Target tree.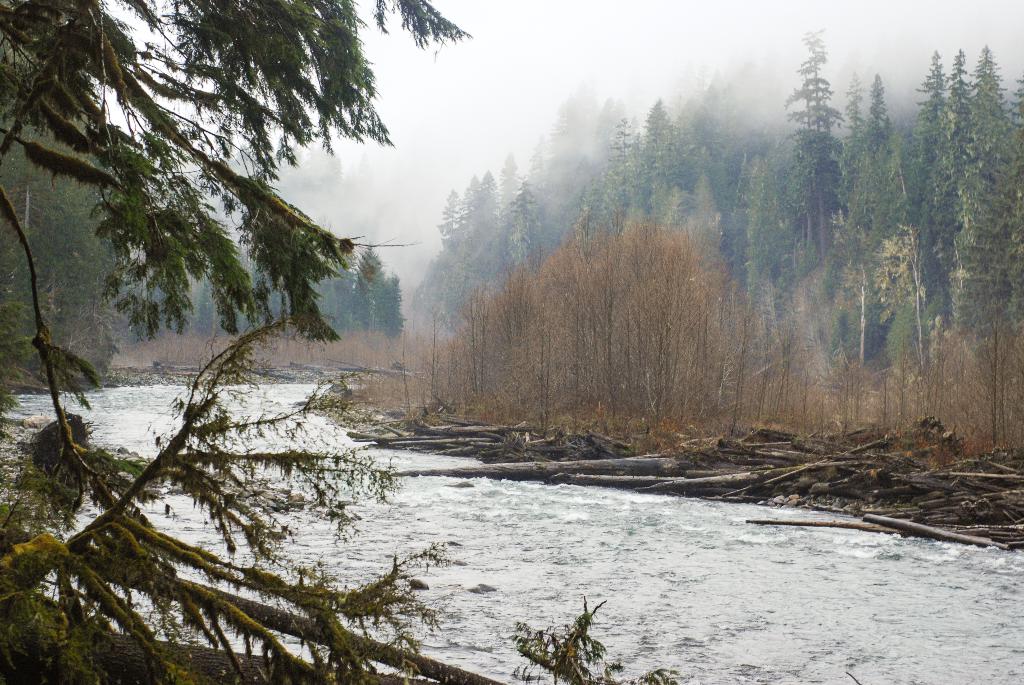
Target region: <box>792,23,853,418</box>.
